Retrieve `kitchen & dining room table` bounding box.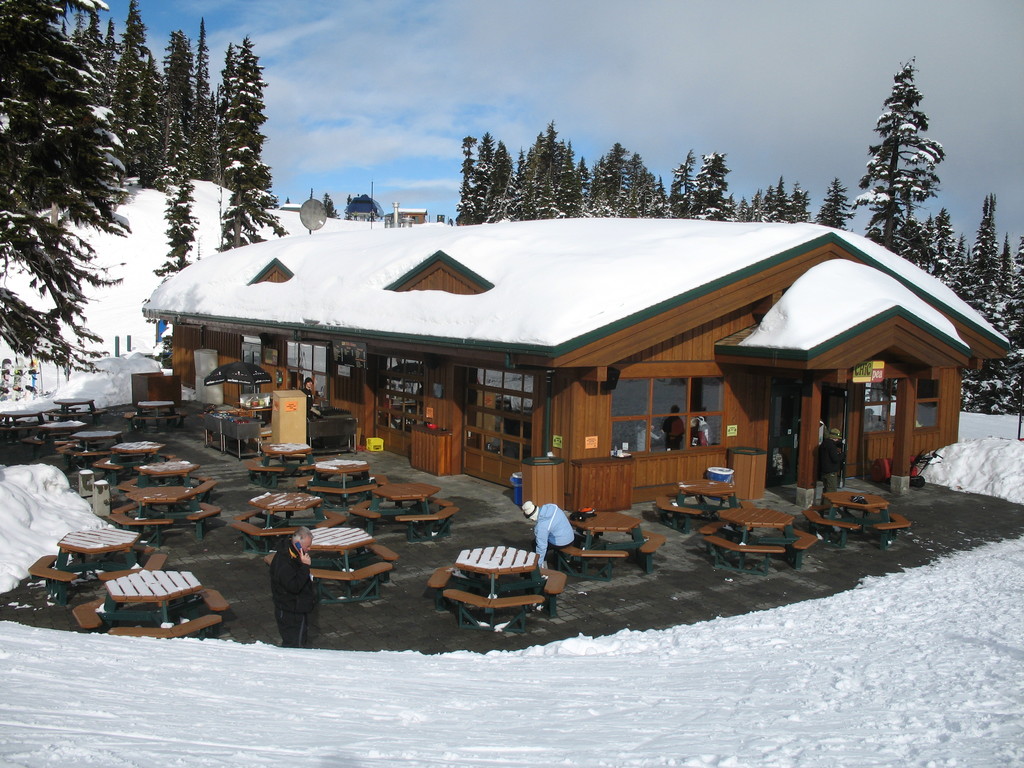
Bounding box: 451:541:547:614.
